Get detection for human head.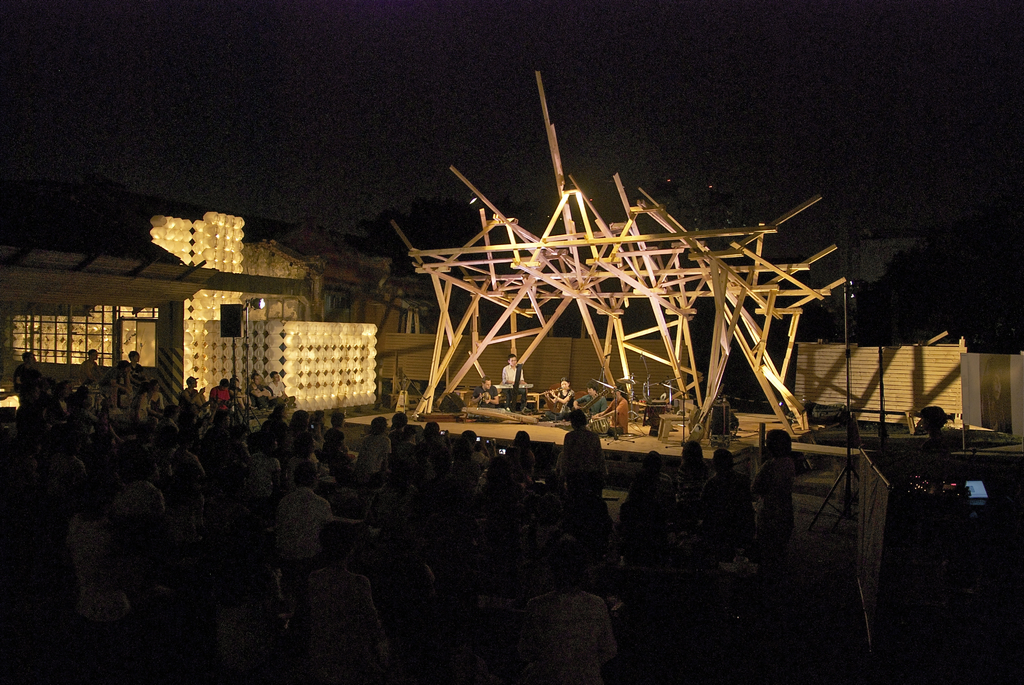
Detection: 369:416:387:437.
